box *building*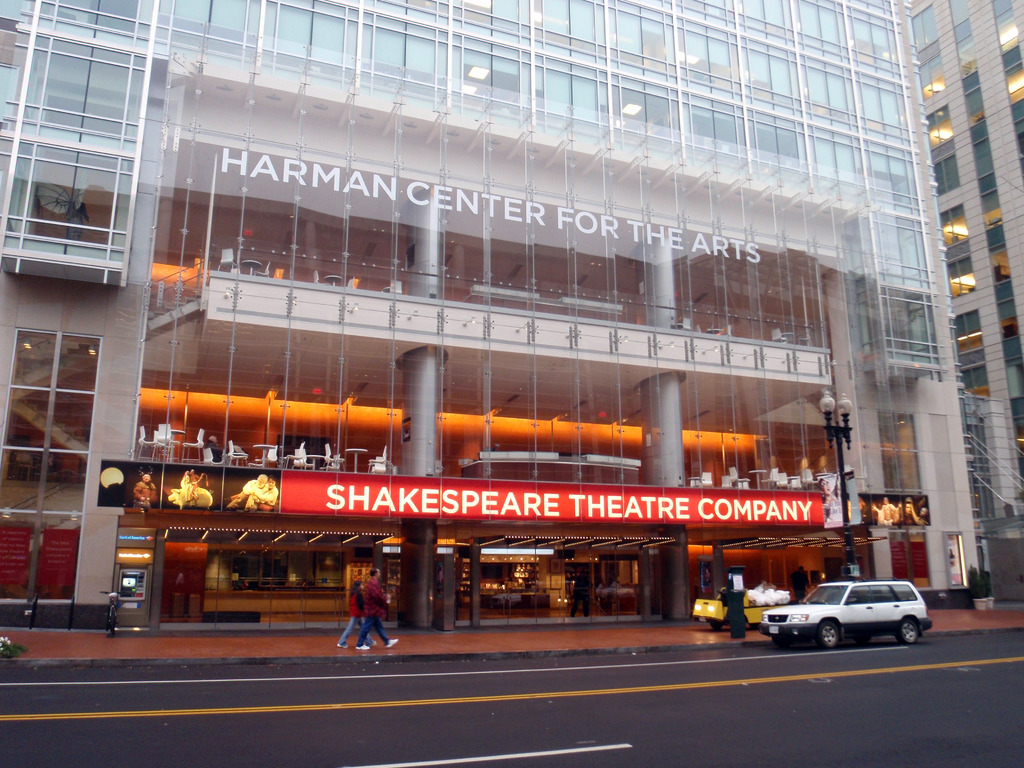
[left=0, top=0, right=1023, bottom=623]
